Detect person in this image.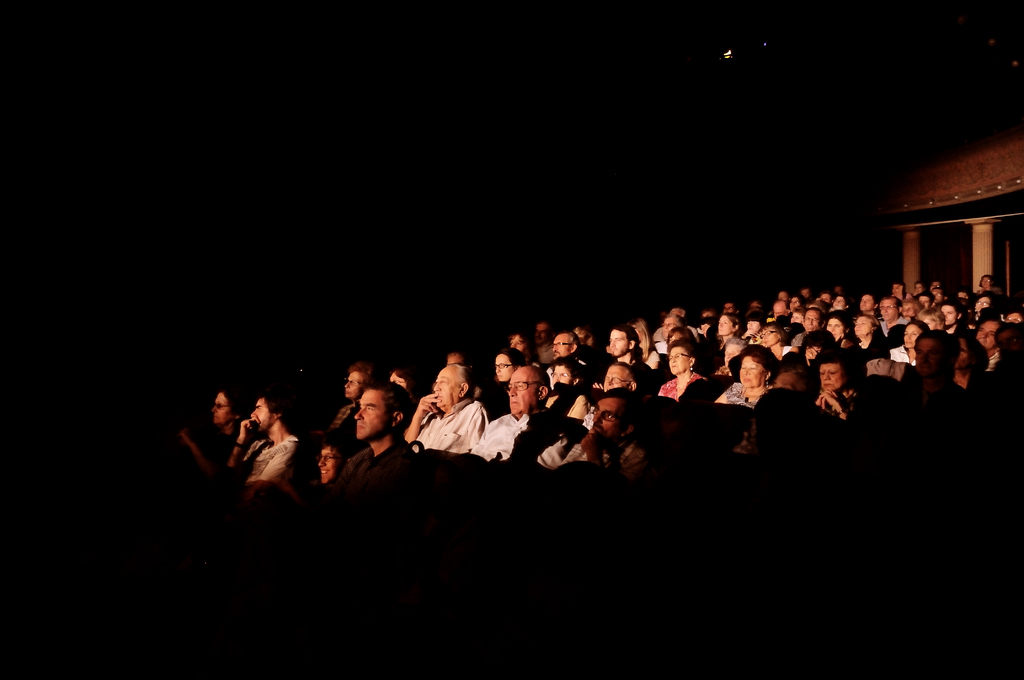
Detection: box=[301, 437, 349, 500].
